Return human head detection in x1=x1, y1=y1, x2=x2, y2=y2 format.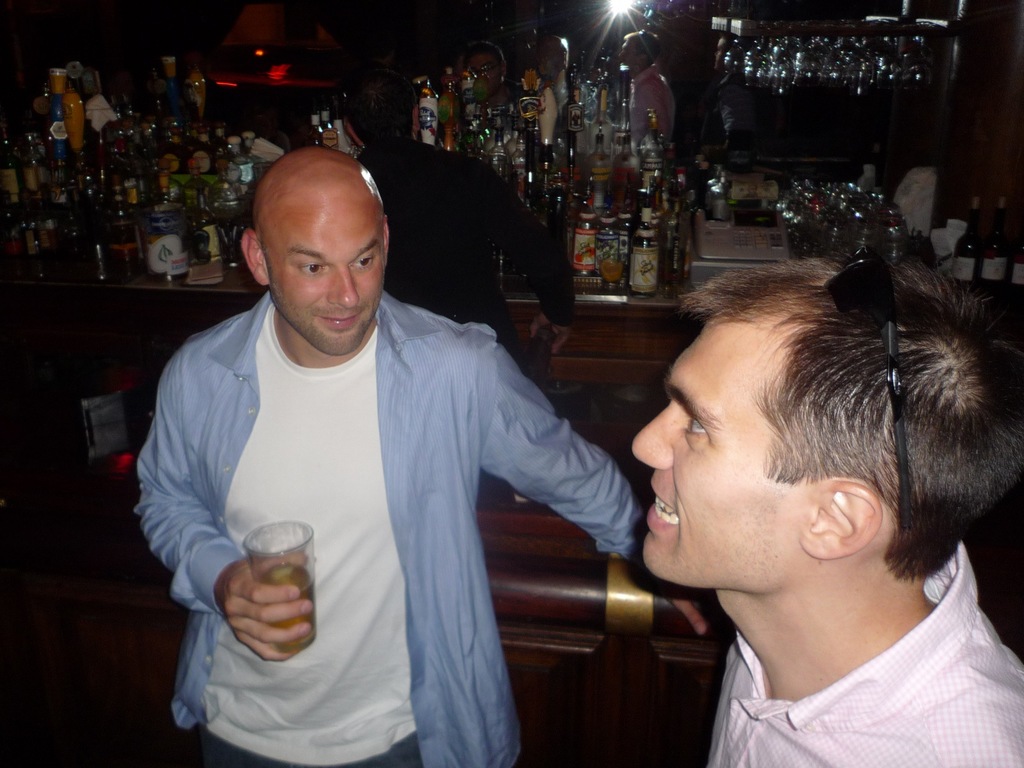
x1=539, y1=36, x2=569, y2=73.
